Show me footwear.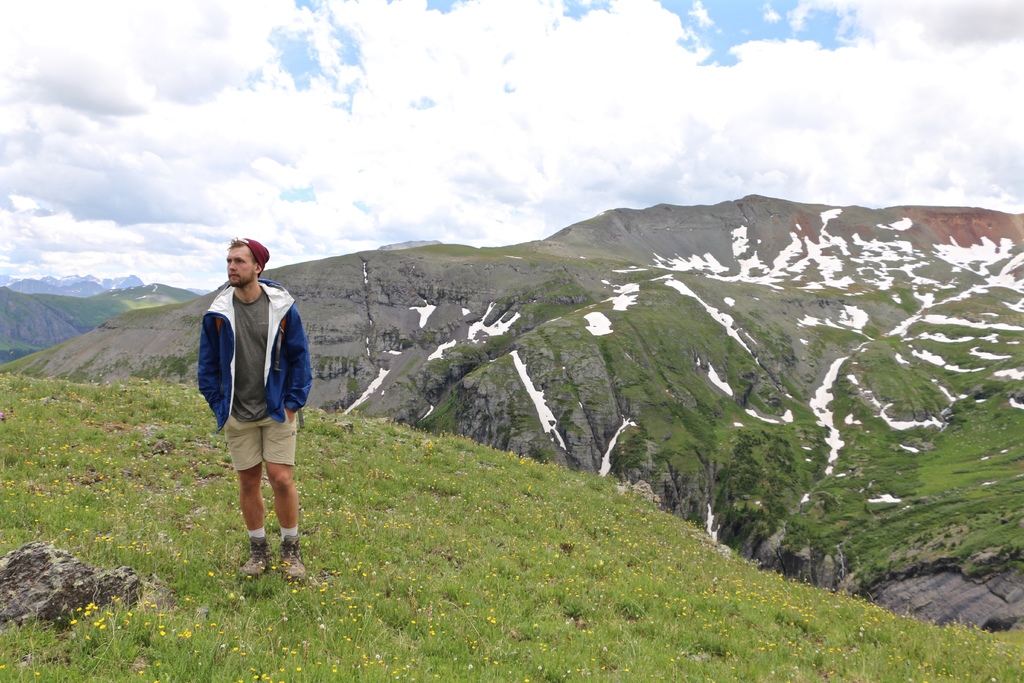
footwear is here: locate(276, 532, 307, 581).
